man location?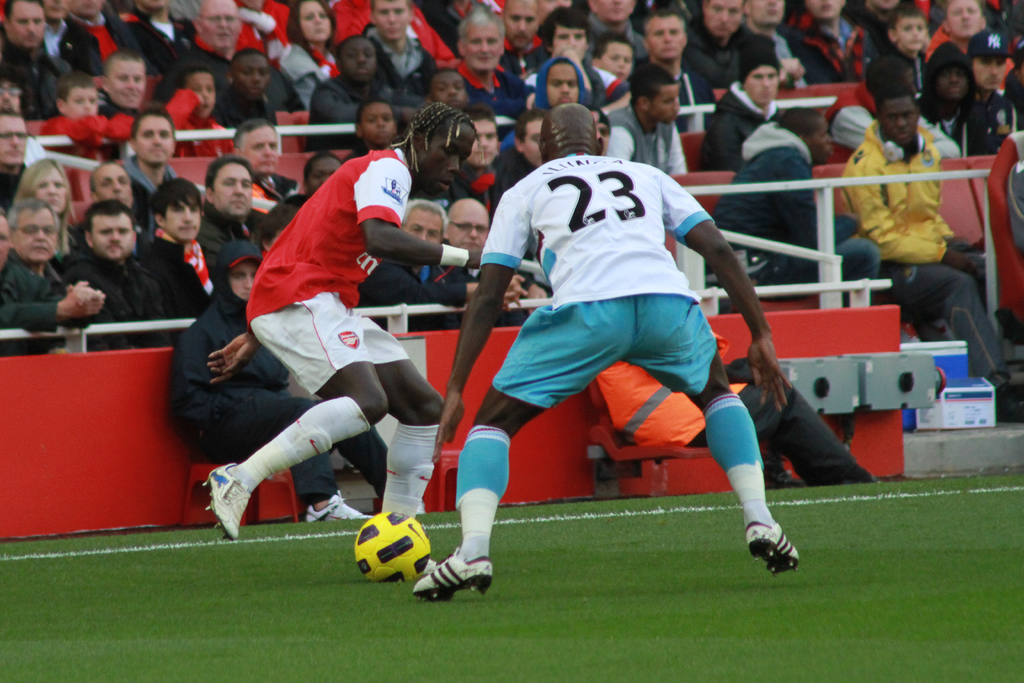
171,66,227,147
